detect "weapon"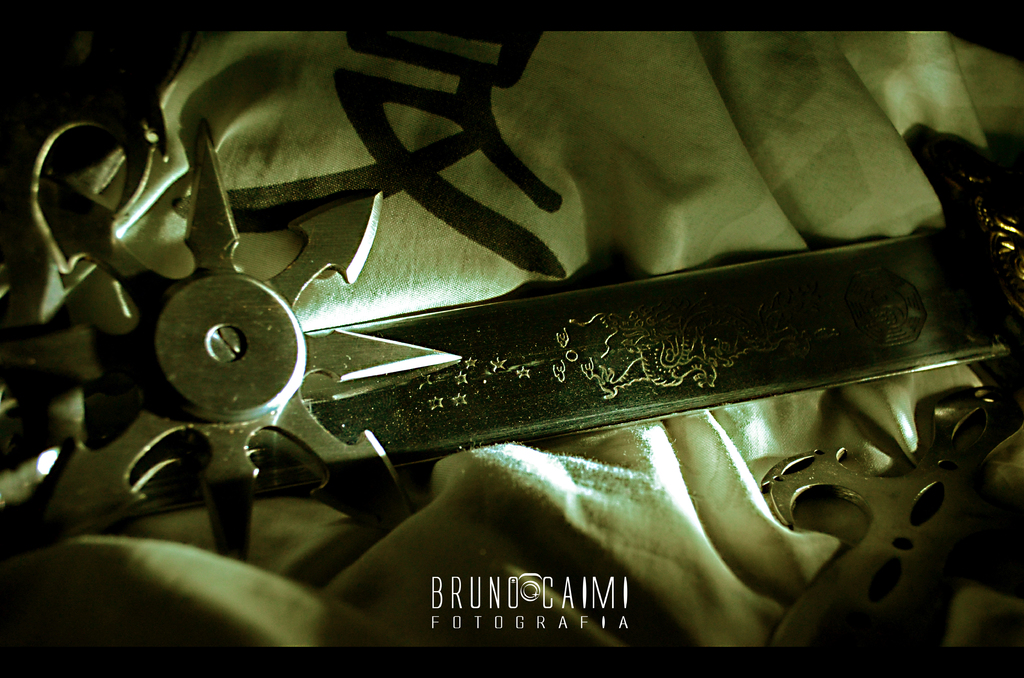
x1=750 y1=386 x2=1023 y2=659
